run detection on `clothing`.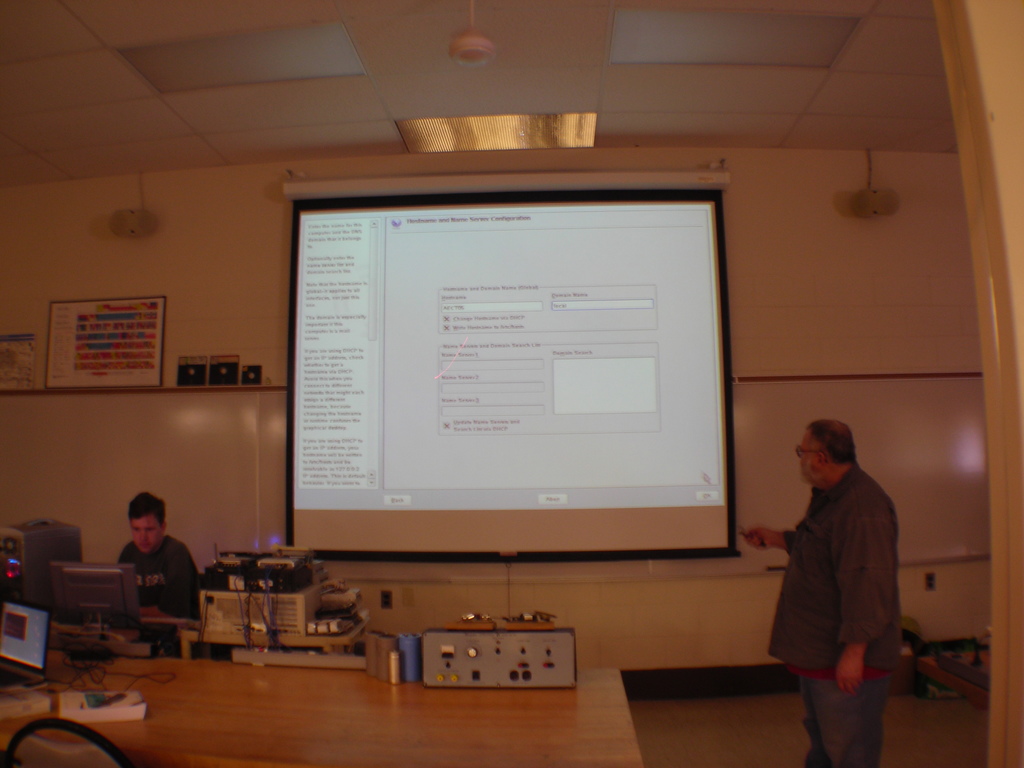
Result: {"left": 108, "top": 533, "right": 199, "bottom": 630}.
